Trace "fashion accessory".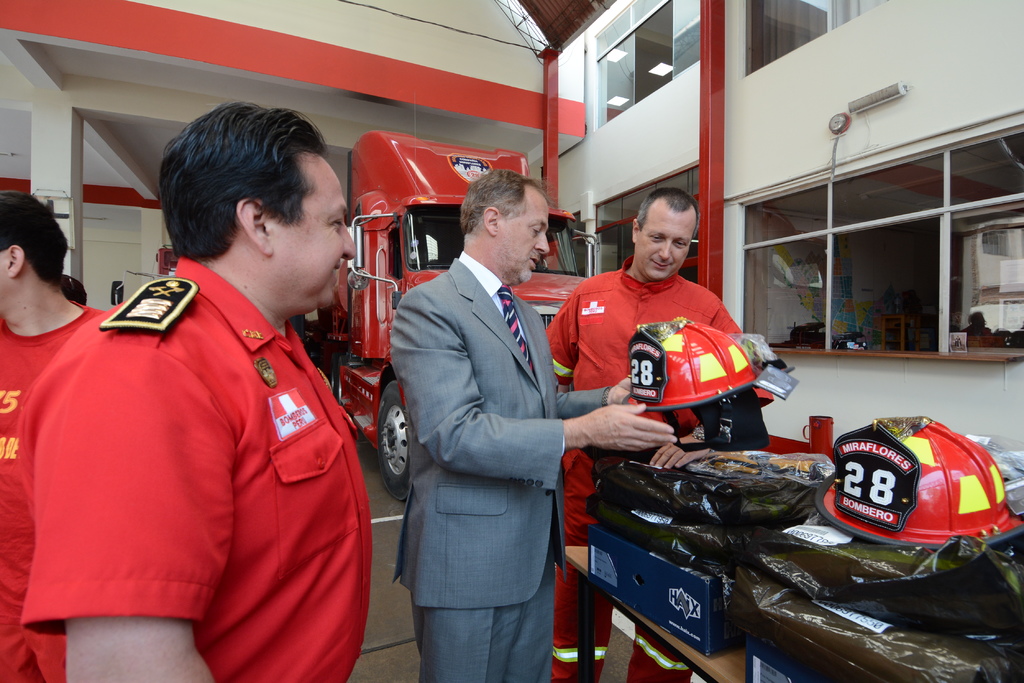
Traced to bbox=(497, 288, 535, 374).
